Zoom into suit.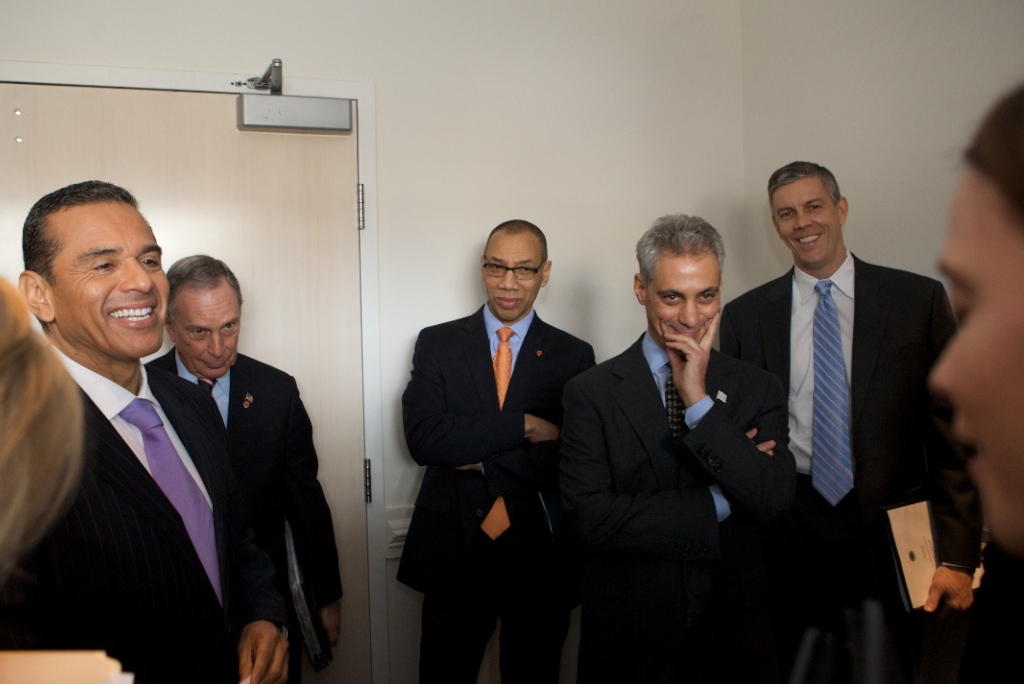
Zoom target: (145, 348, 346, 609).
